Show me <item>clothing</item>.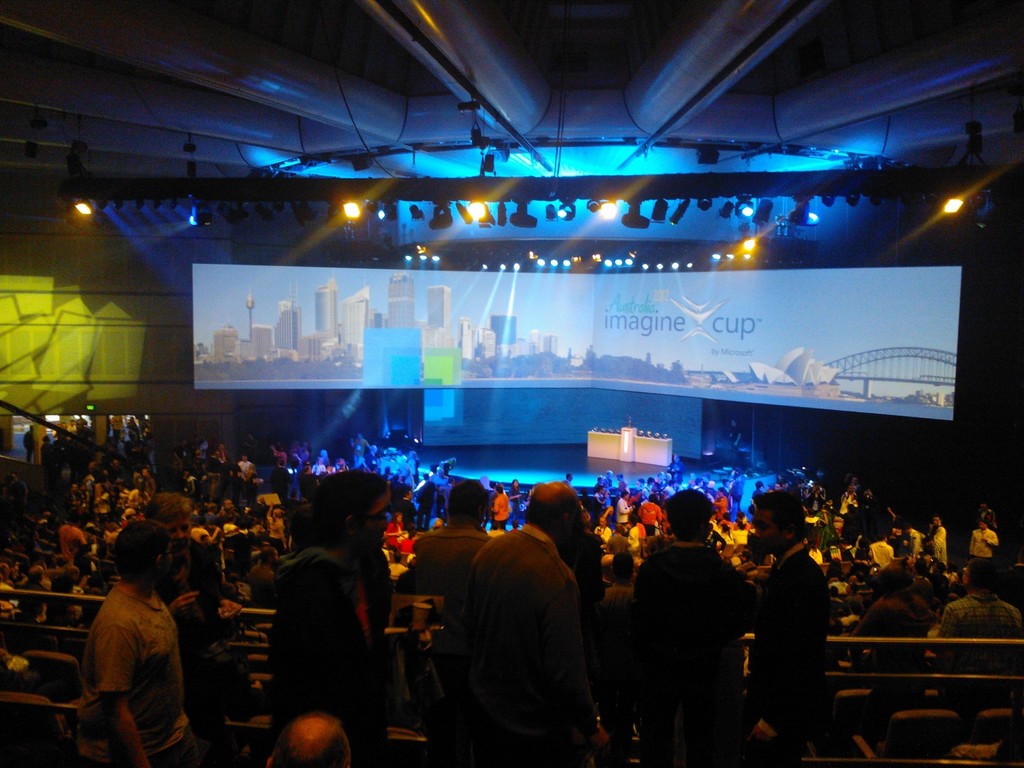
<item>clothing</item> is here: [left=412, top=479, right=435, bottom=522].
